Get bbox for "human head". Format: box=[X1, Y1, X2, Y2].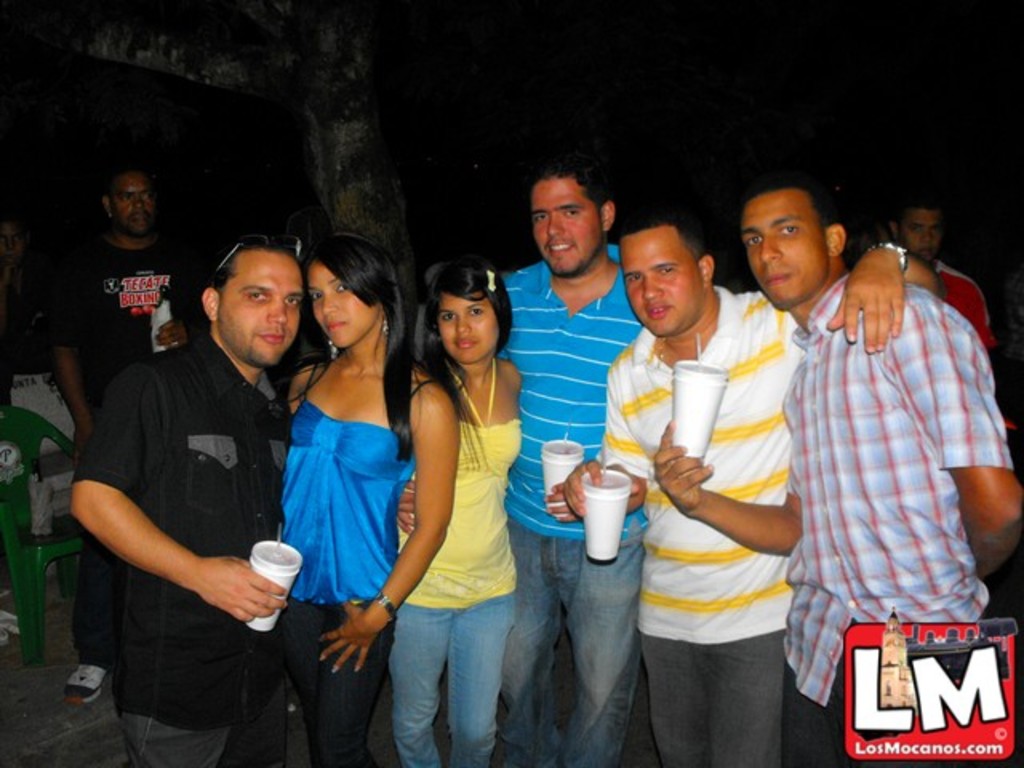
box=[528, 160, 616, 278].
